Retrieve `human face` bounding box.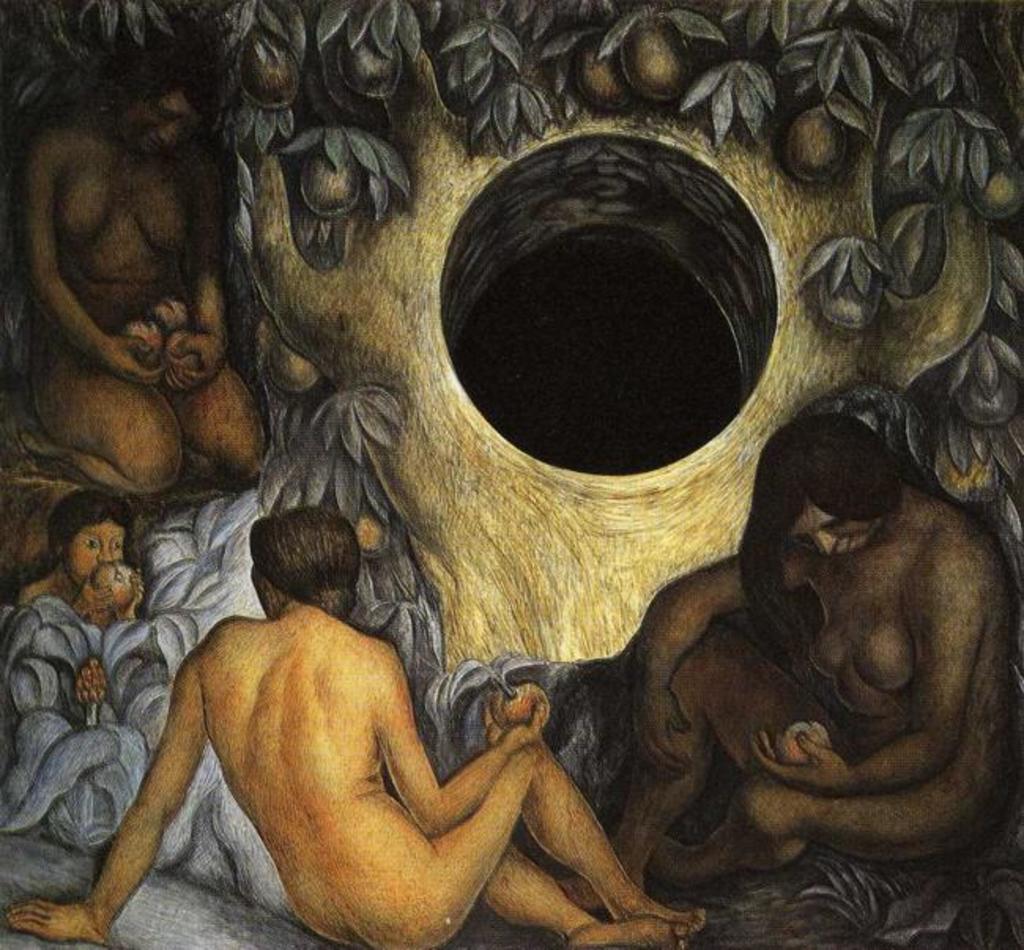
Bounding box: 788,496,877,556.
